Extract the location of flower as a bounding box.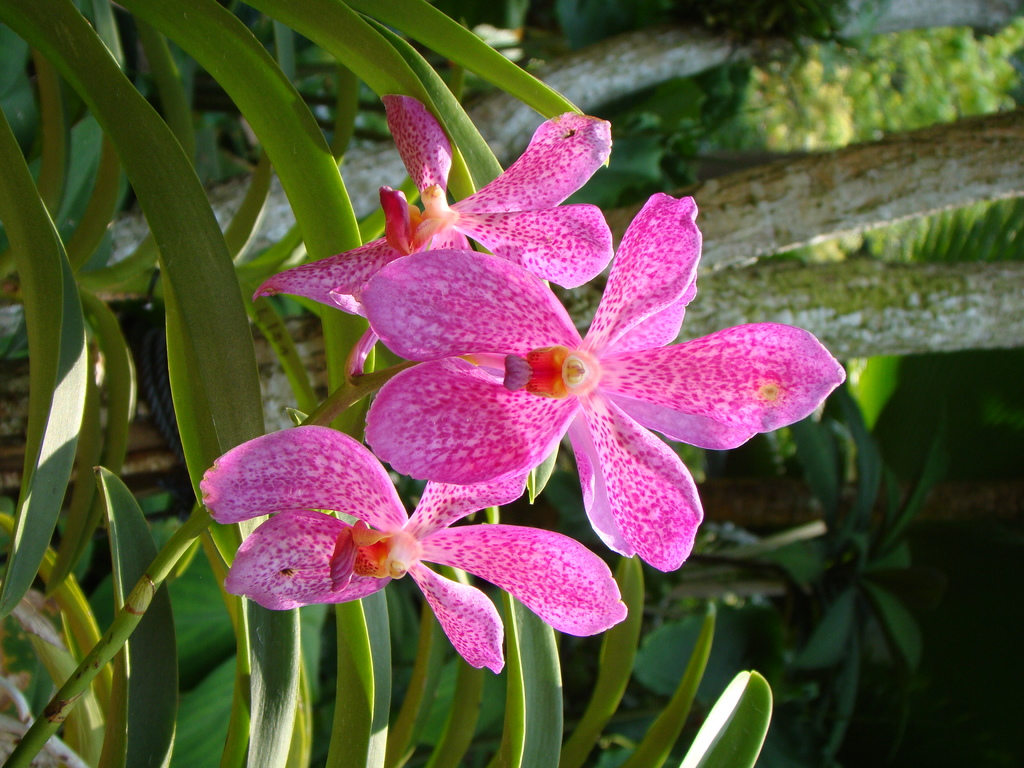
box=[255, 93, 614, 378].
